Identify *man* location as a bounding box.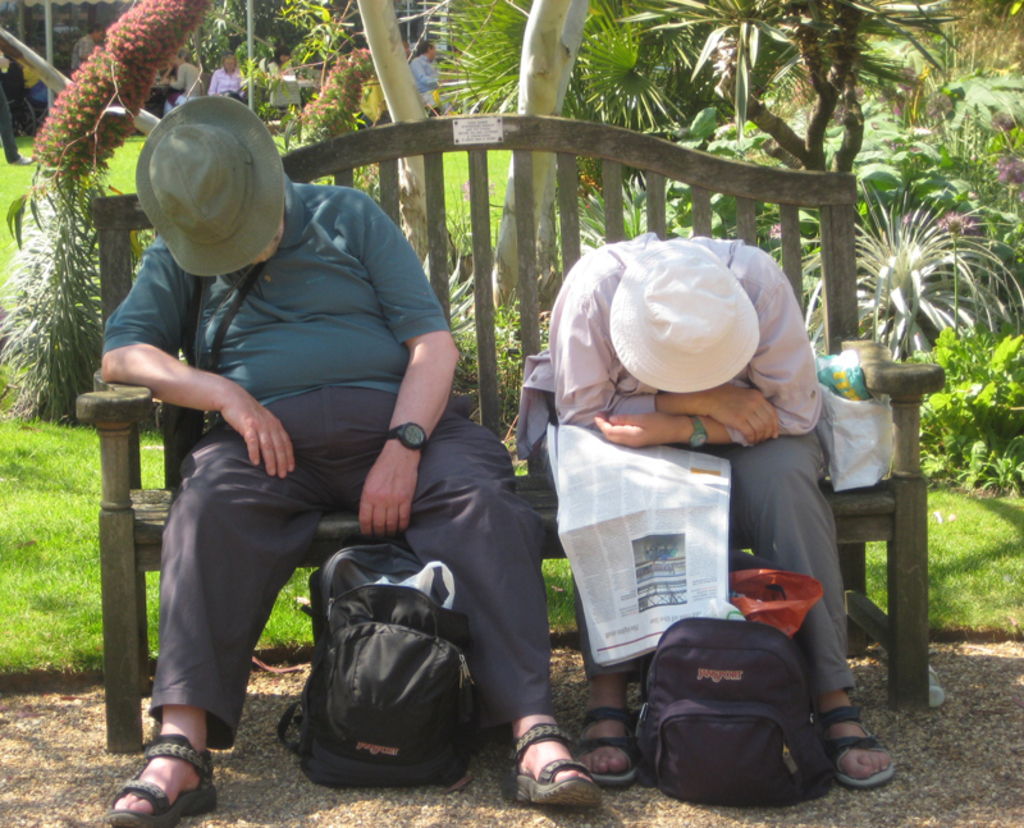
Rect(100, 79, 593, 801).
